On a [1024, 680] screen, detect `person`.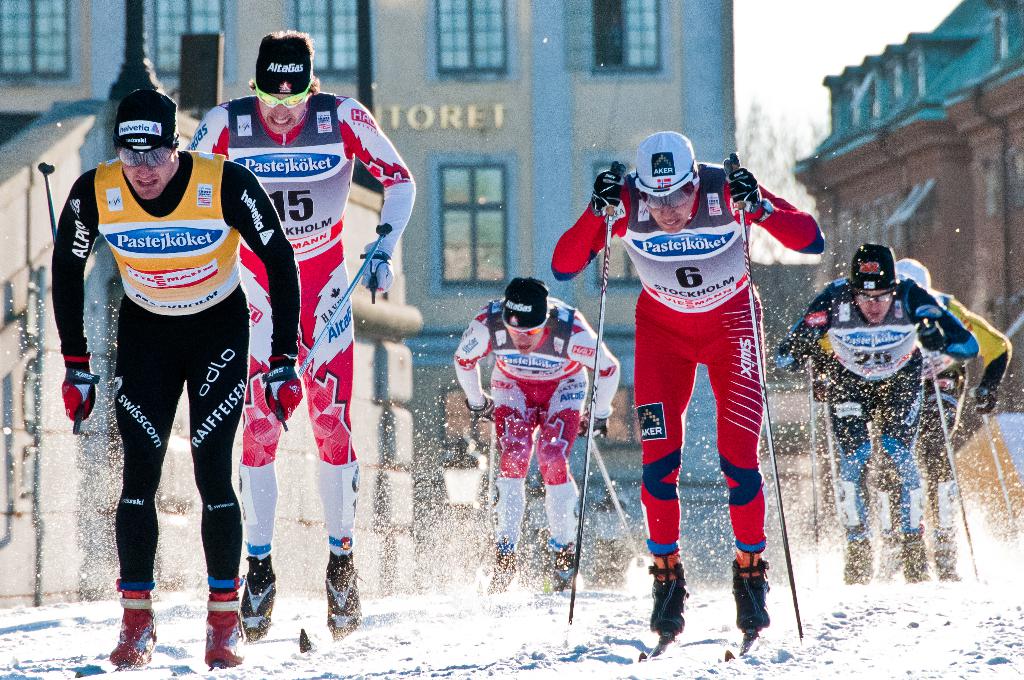
(left=182, top=26, right=417, bottom=644).
